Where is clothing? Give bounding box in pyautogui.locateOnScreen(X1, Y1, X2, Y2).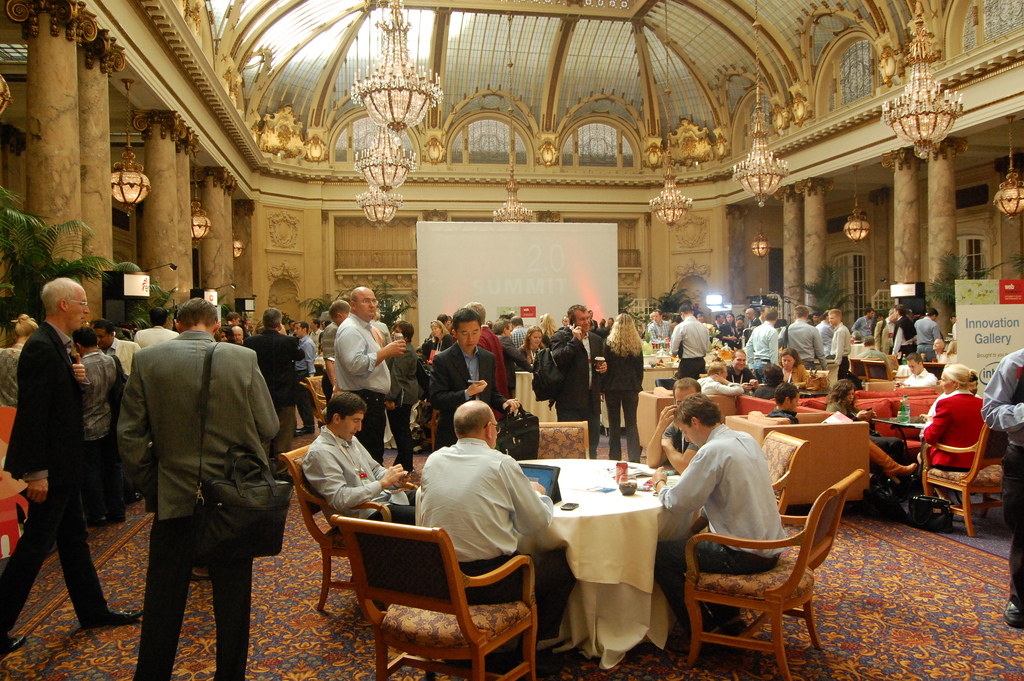
pyautogui.locateOnScreen(429, 347, 512, 454).
